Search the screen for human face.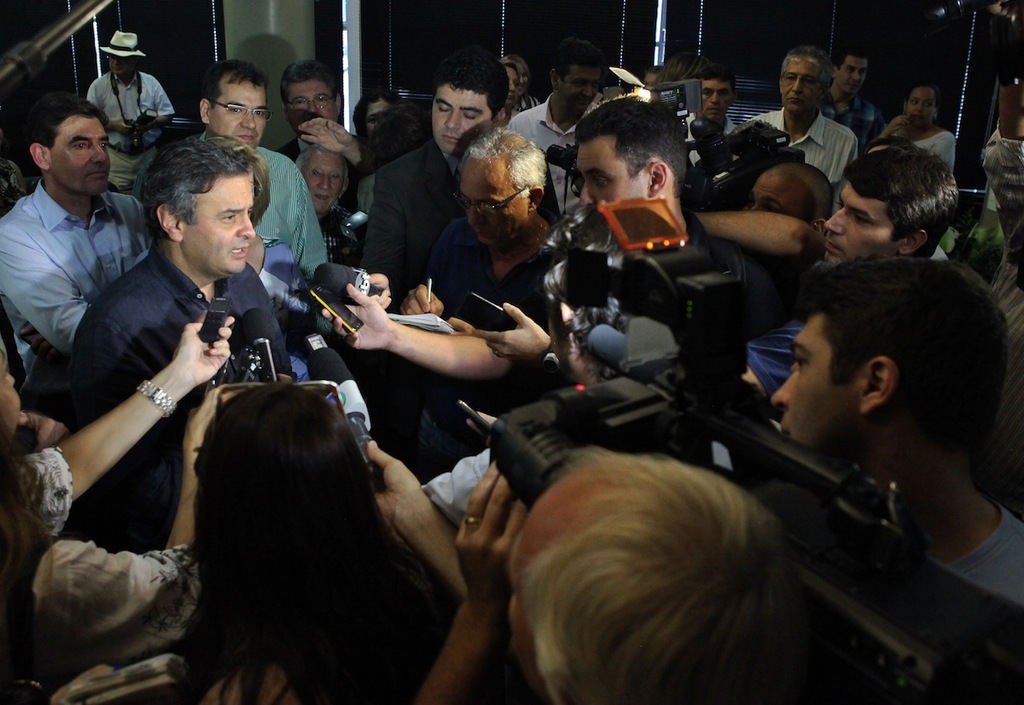
Found at bbox=[506, 69, 520, 108].
